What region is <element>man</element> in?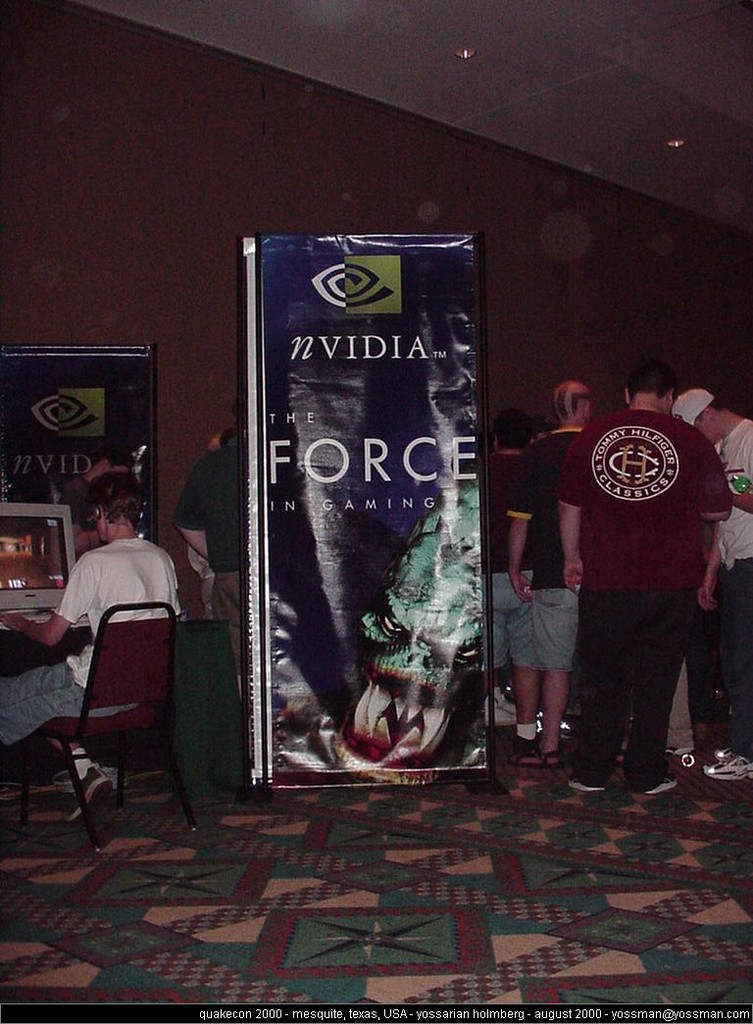
(484, 382, 597, 740).
